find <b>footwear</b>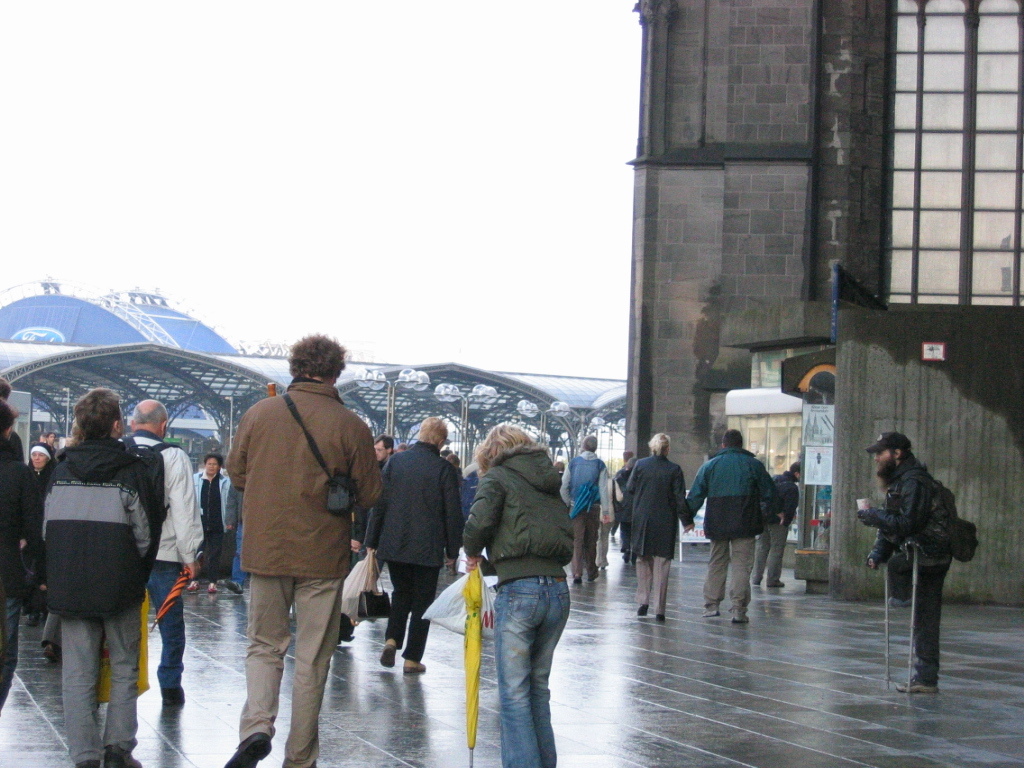
639, 602, 649, 619
